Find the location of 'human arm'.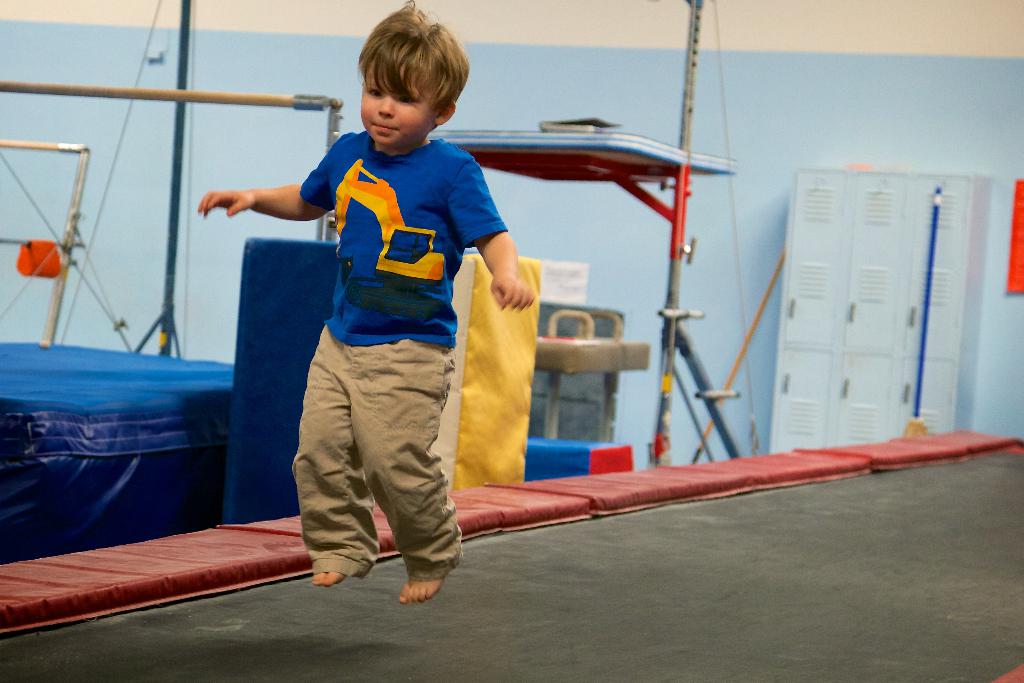
Location: select_region(179, 156, 340, 251).
